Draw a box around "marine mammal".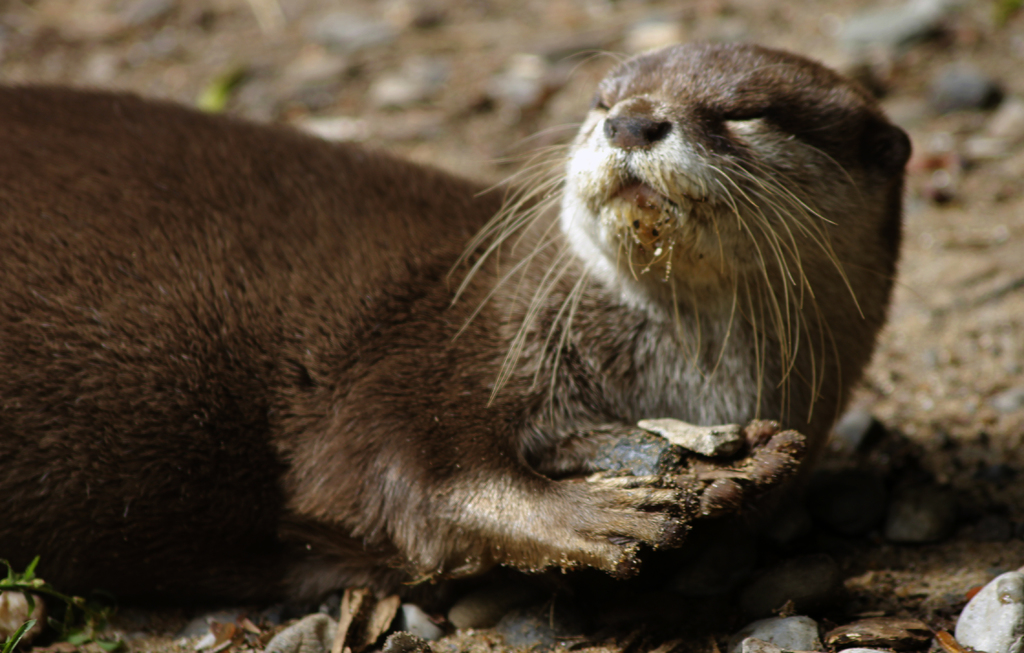
bbox=[61, 19, 910, 633].
